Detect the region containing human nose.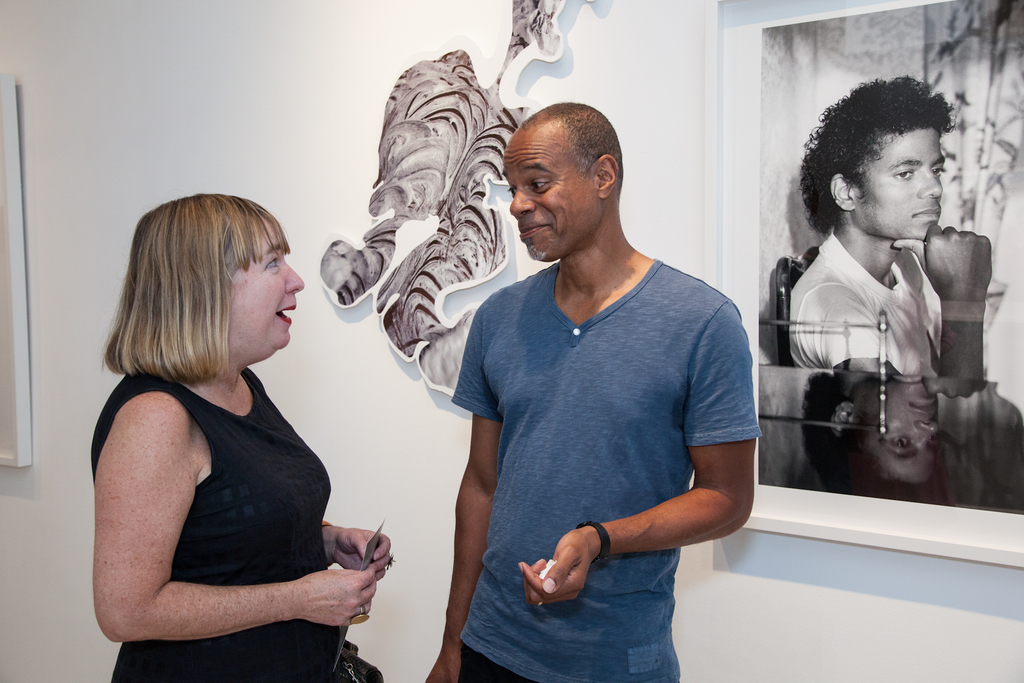
918, 170, 940, 198.
